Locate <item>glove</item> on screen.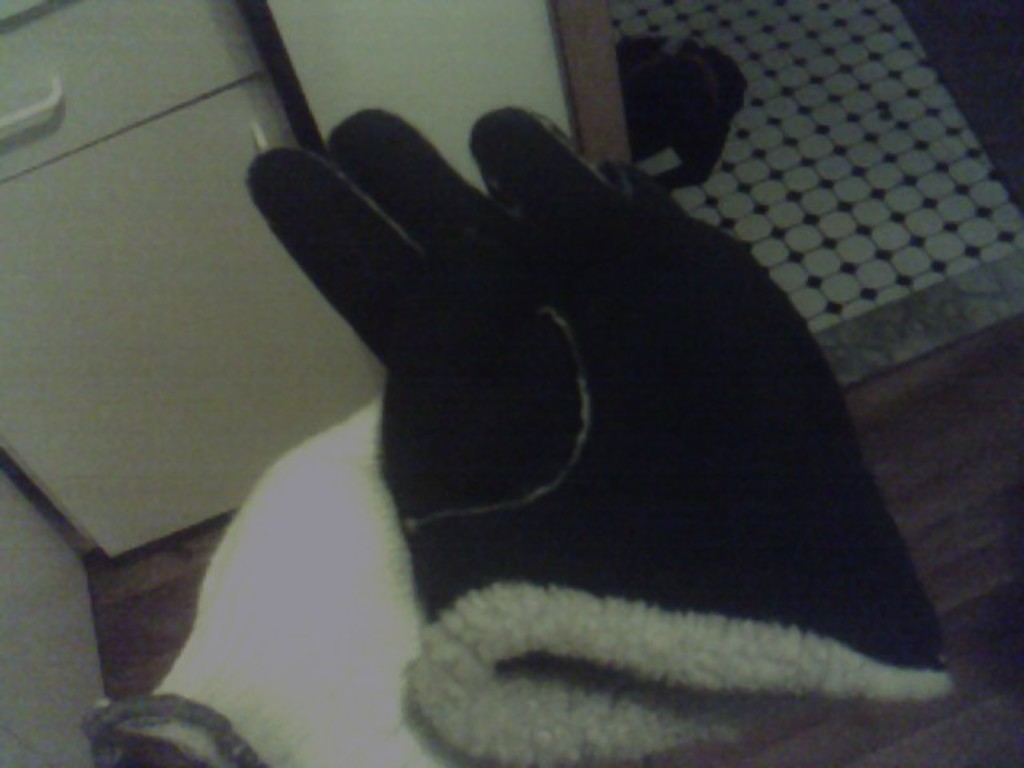
On screen at BBox(237, 107, 954, 766).
